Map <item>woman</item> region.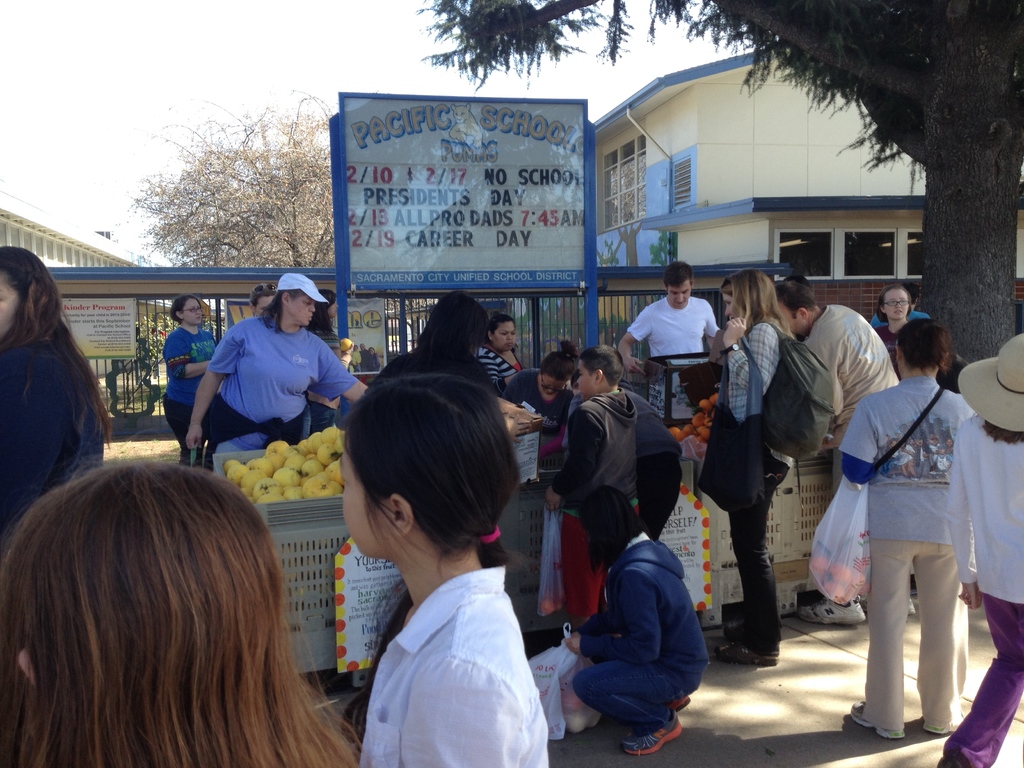
Mapped to <box>373,289,497,383</box>.
